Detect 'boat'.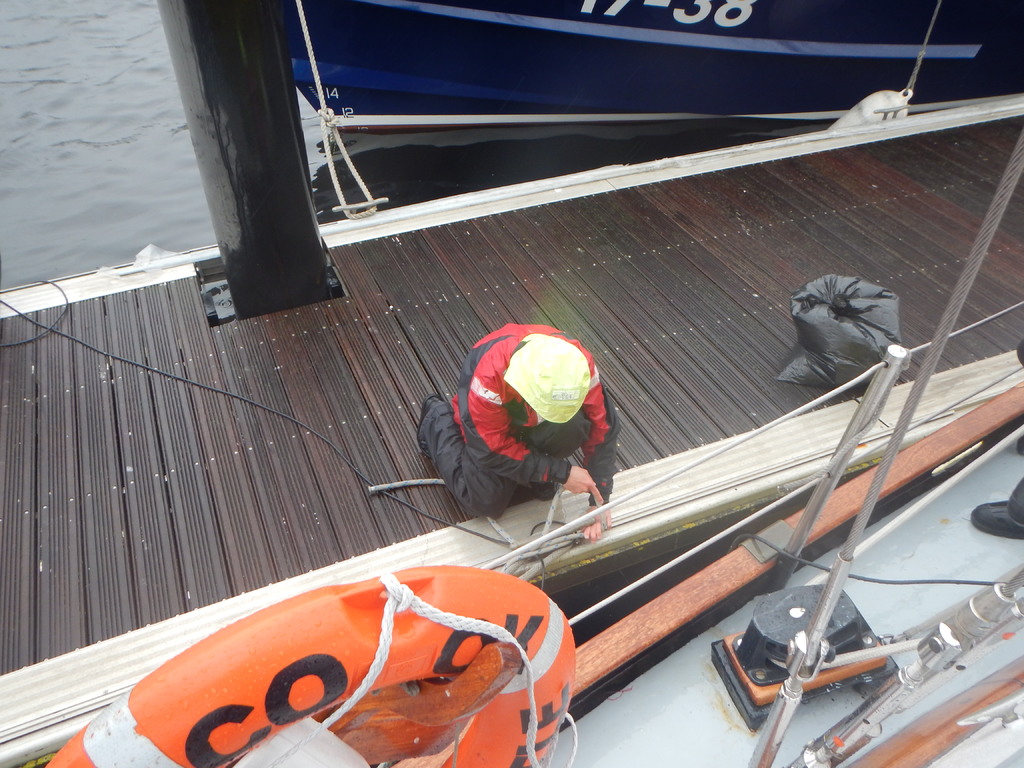
Detected at 61 88 1023 717.
